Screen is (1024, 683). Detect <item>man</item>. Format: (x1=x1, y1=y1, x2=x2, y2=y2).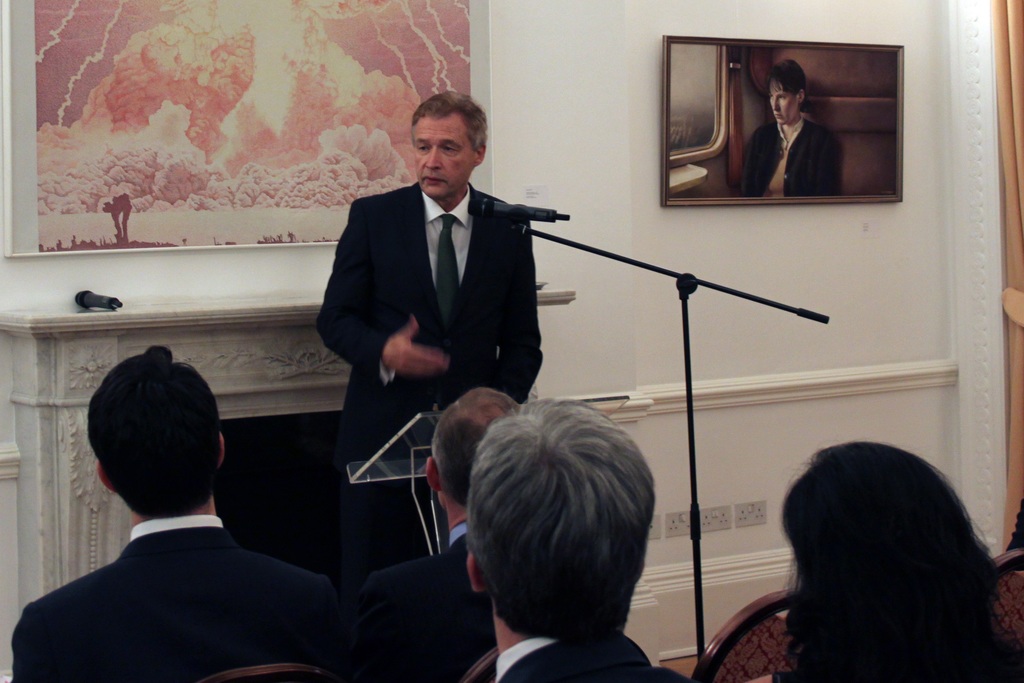
(x1=463, y1=397, x2=703, y2=682).
